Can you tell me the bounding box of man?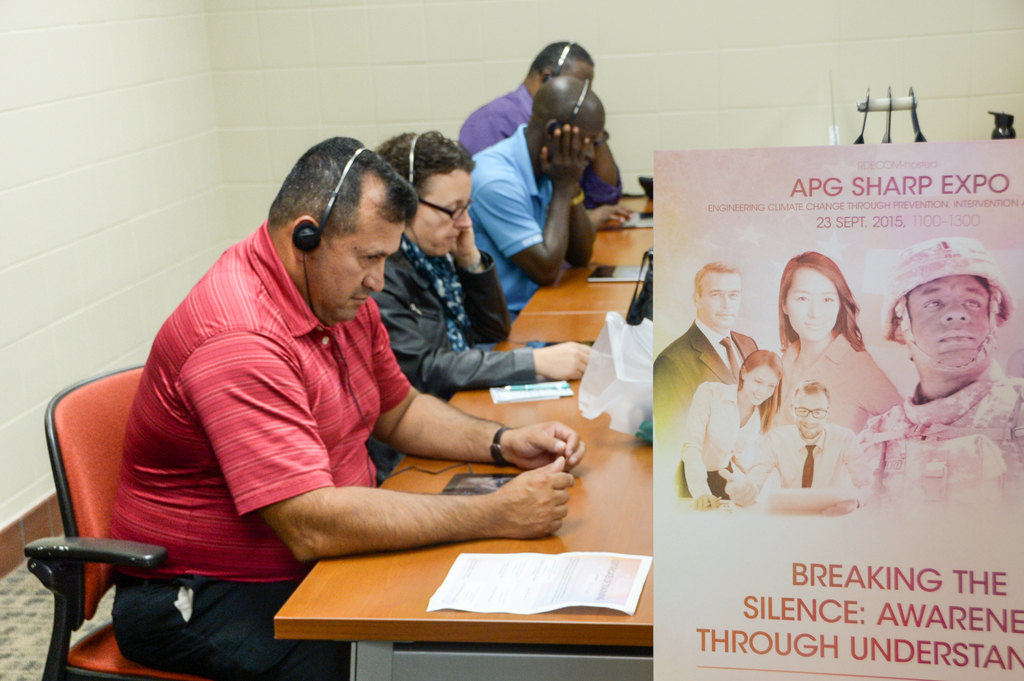
[714, 383, 872, 520].
